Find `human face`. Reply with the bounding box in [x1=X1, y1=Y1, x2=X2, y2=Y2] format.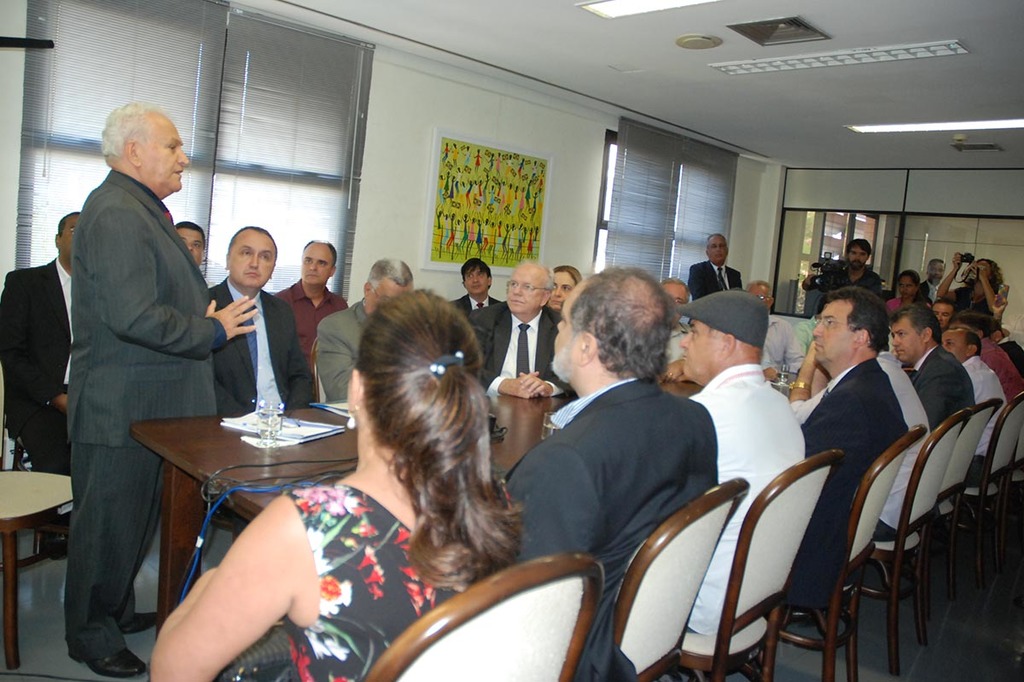
[x1=139, y1=119, x2=190, y2=195].
